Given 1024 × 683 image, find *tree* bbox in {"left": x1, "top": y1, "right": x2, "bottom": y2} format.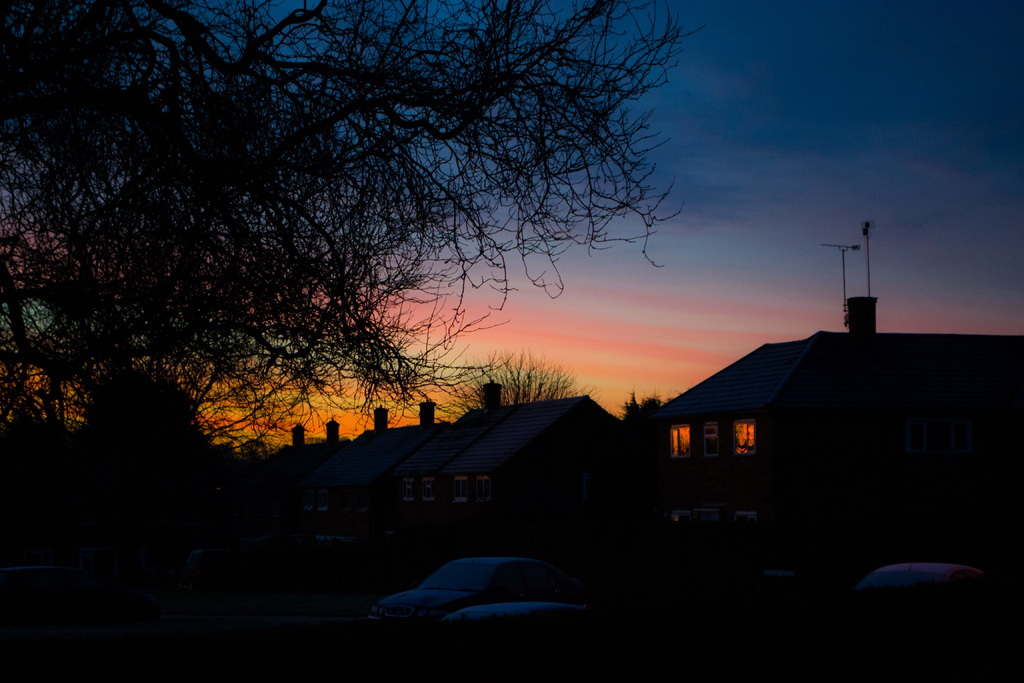
{"left": 0, "top": 0, "right": 687, "bottom": 478}.
